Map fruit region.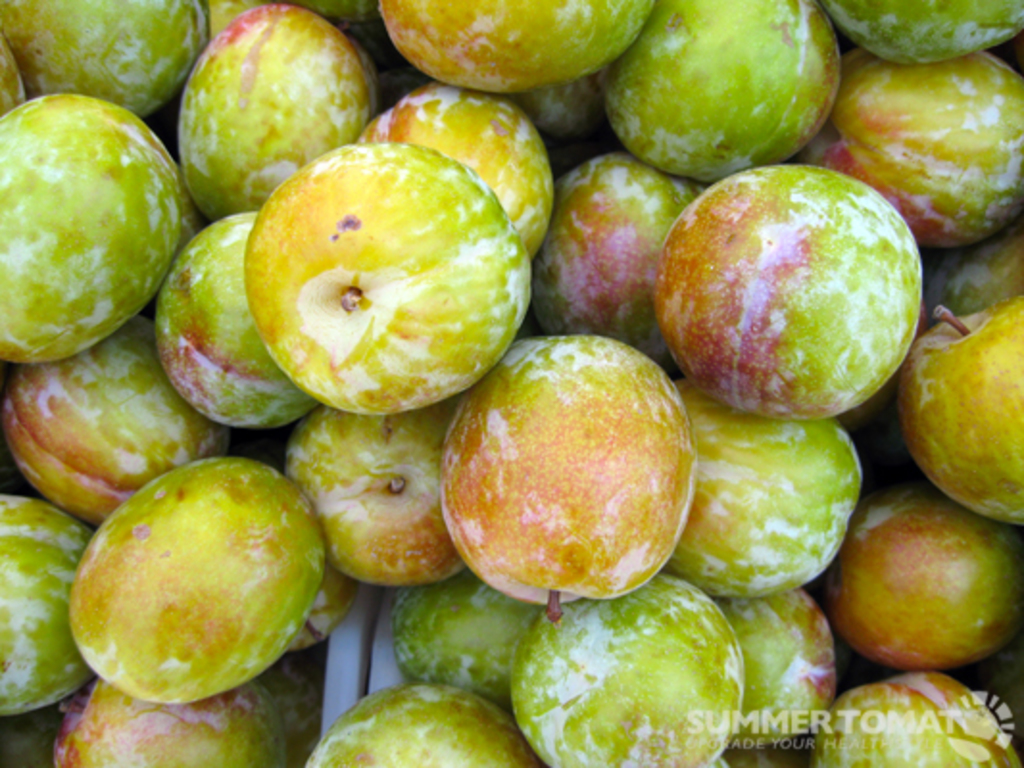
Mapped to (left=655, top=163, right=926, bottom=430).
